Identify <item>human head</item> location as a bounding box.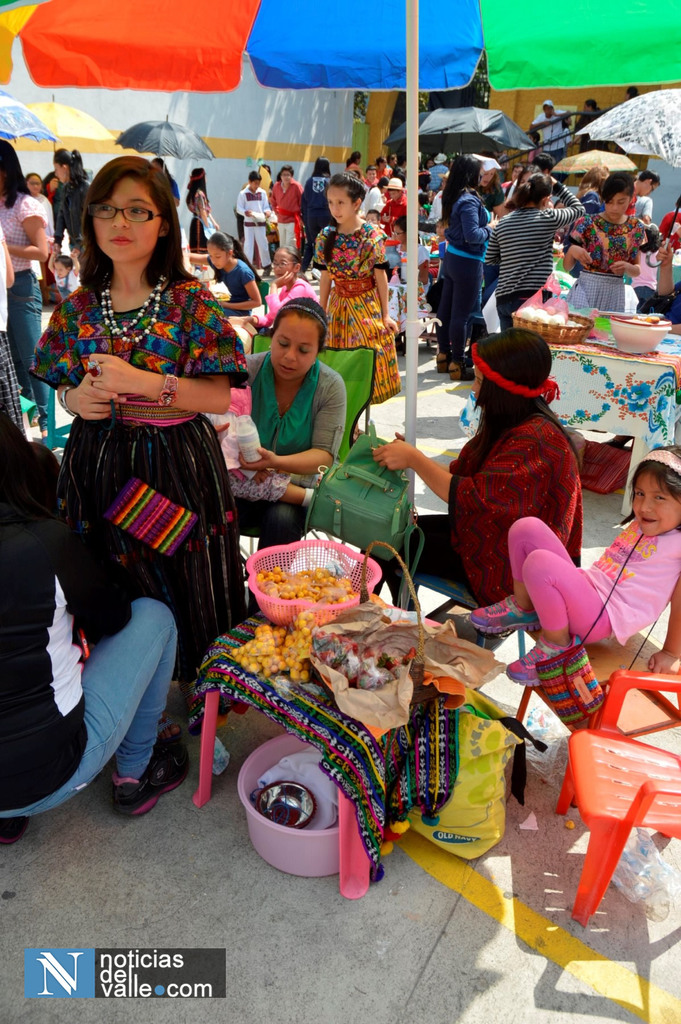
<bbox>542, 99, 556, 116</bbox>.
